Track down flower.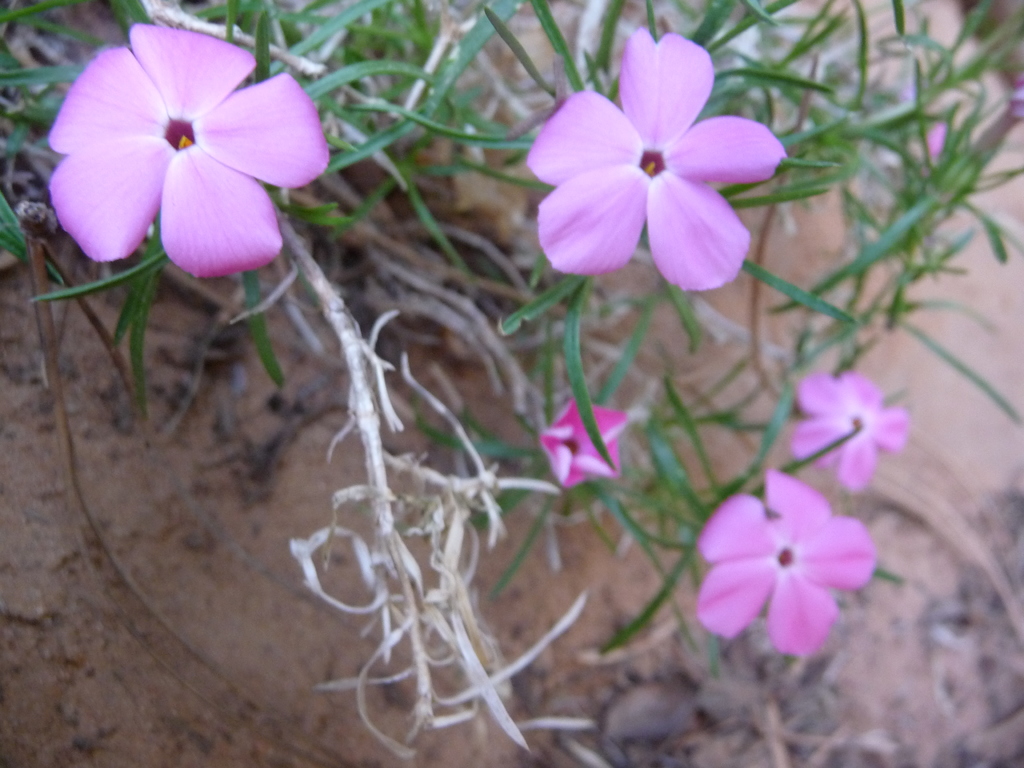
Tracked to [x1=38, y1=25, x2=340, y2=289].
